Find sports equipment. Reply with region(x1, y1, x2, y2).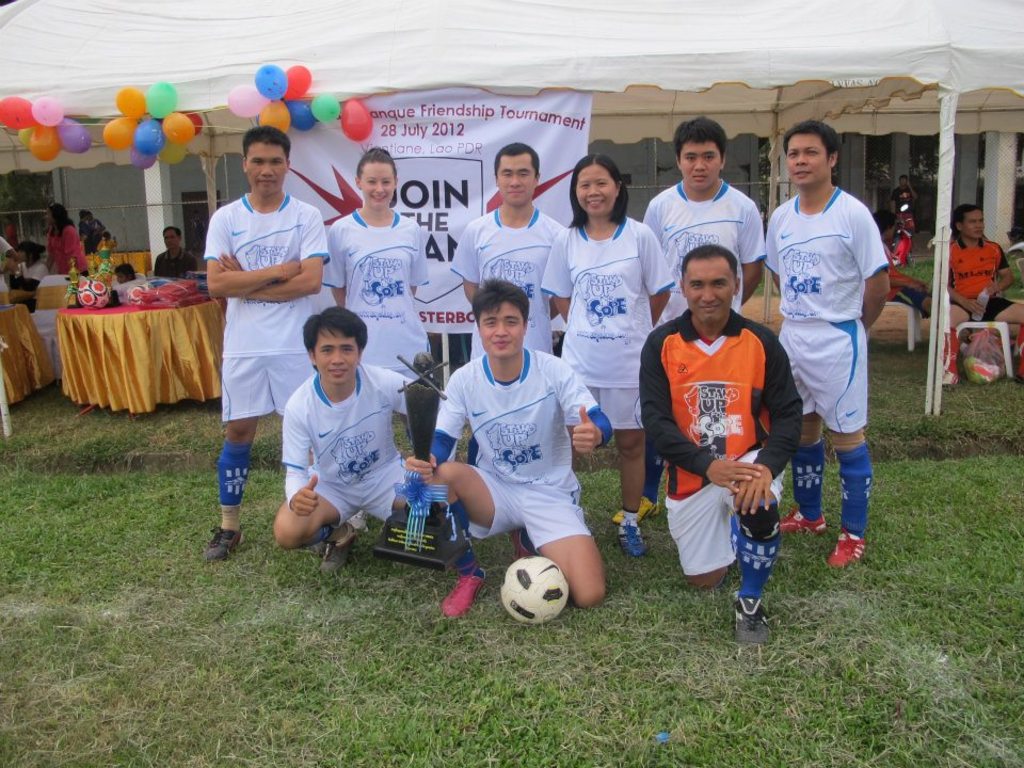
region(499, 554, 567, 627).
